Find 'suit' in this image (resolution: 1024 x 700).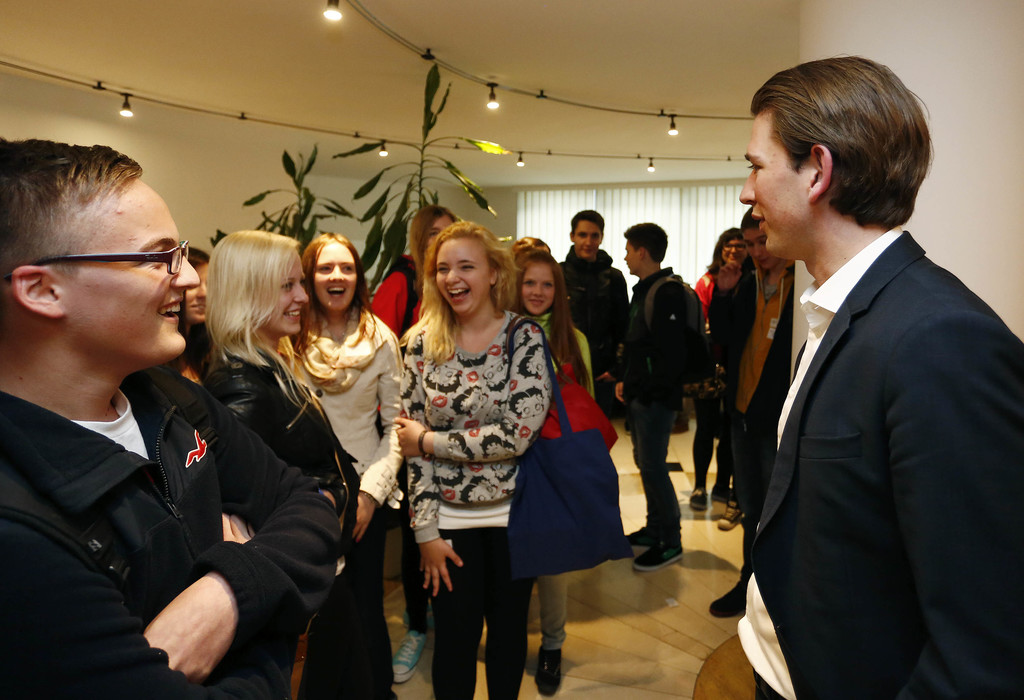
rect(710, 63, 1004, 699).
